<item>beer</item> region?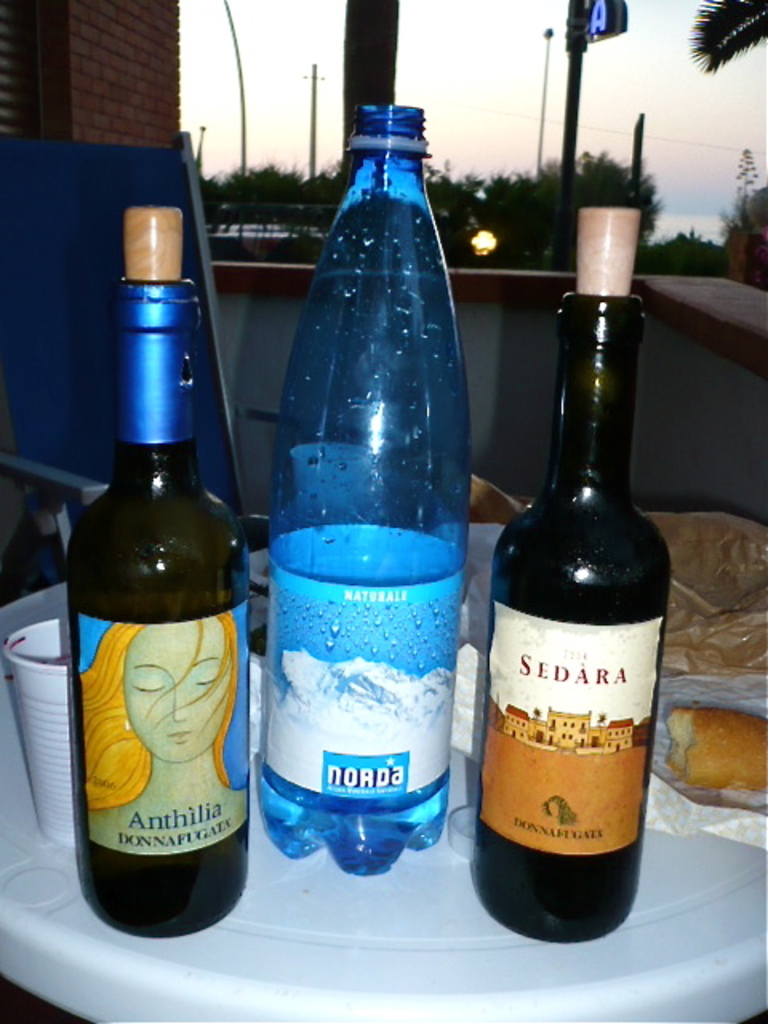
{"left": 467, "top": 200, "right": 664, "bottom": 938}
